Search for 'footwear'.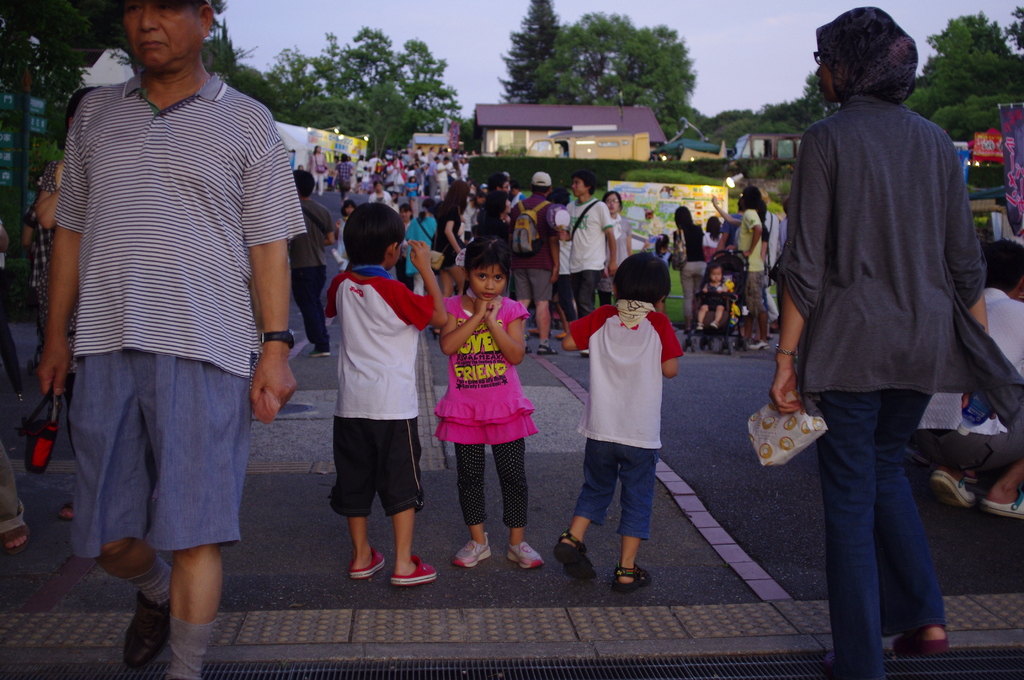
Found at (123,594,163,665).
